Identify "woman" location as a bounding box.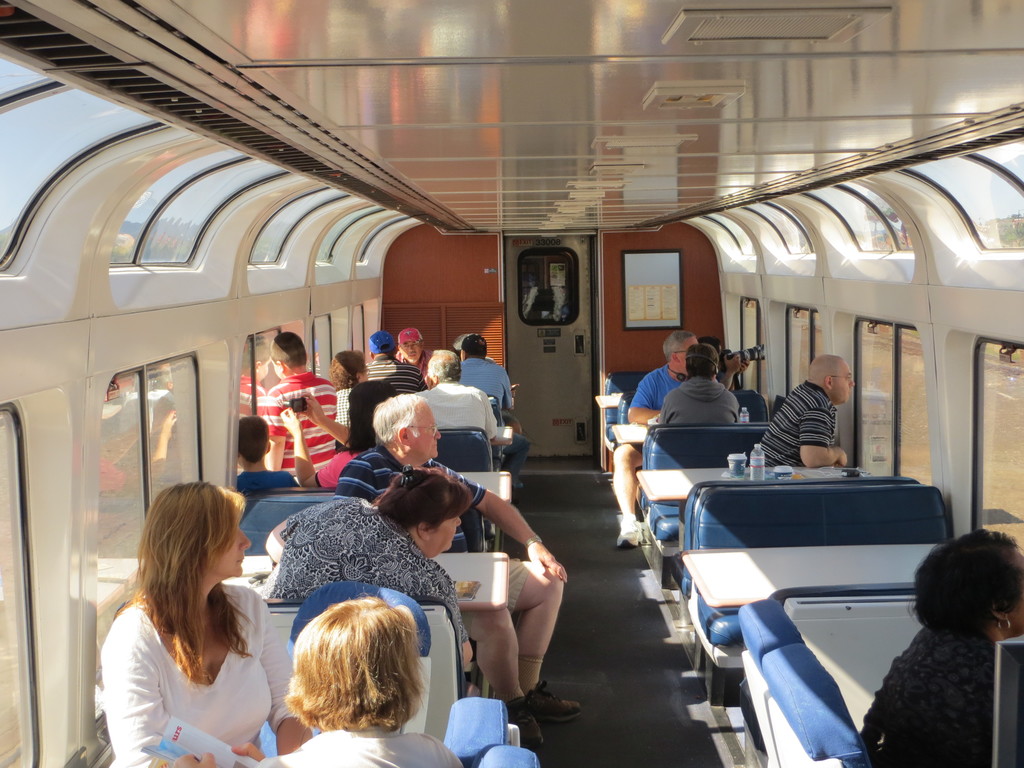
<box>280,379,396,486</box>.
